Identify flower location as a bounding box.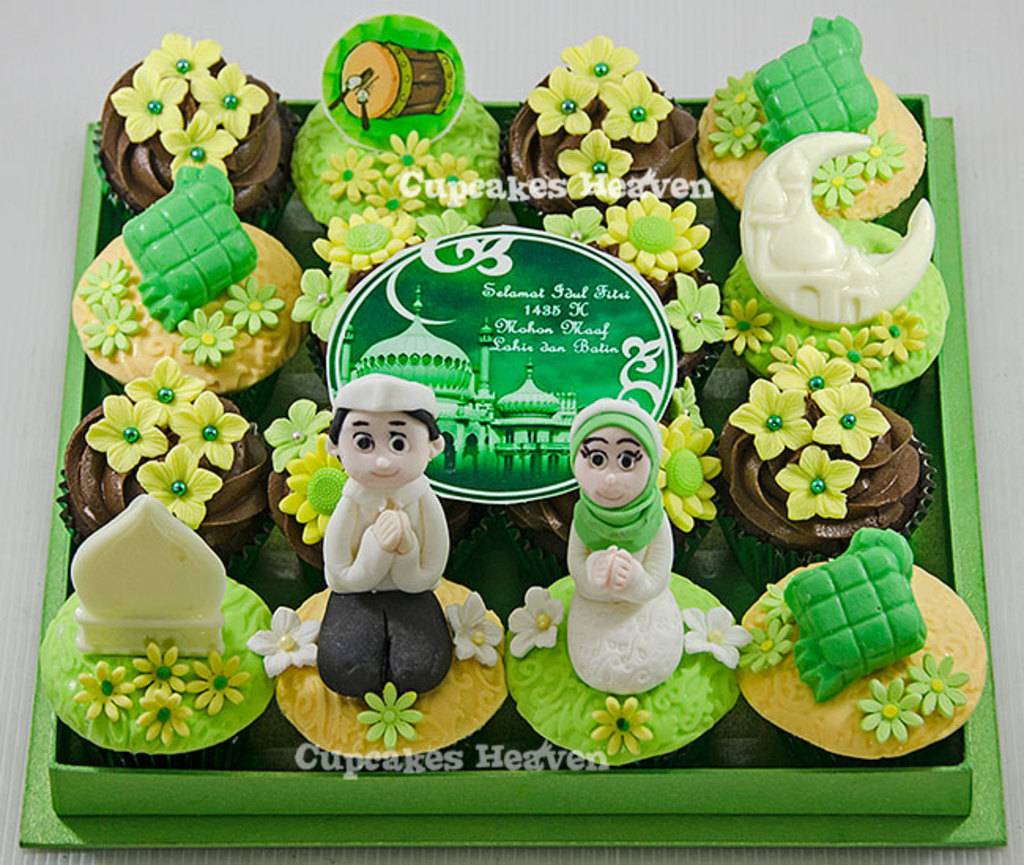
crop(381, 131, 441, 184).
